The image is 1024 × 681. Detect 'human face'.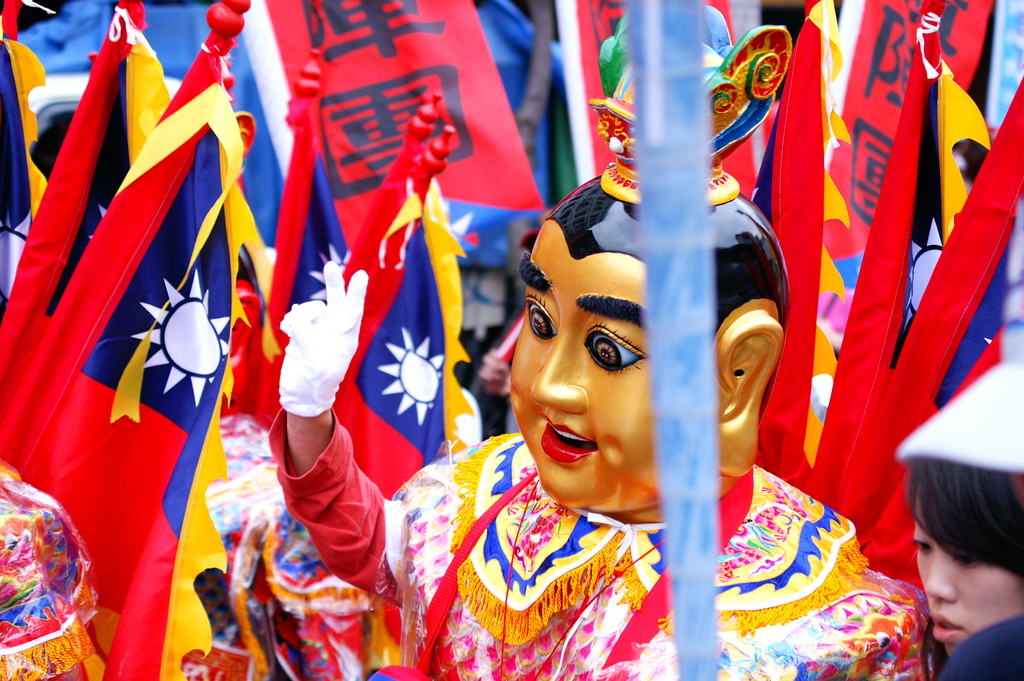
Detection: <region>913, 518, 1023, 655</region>.
